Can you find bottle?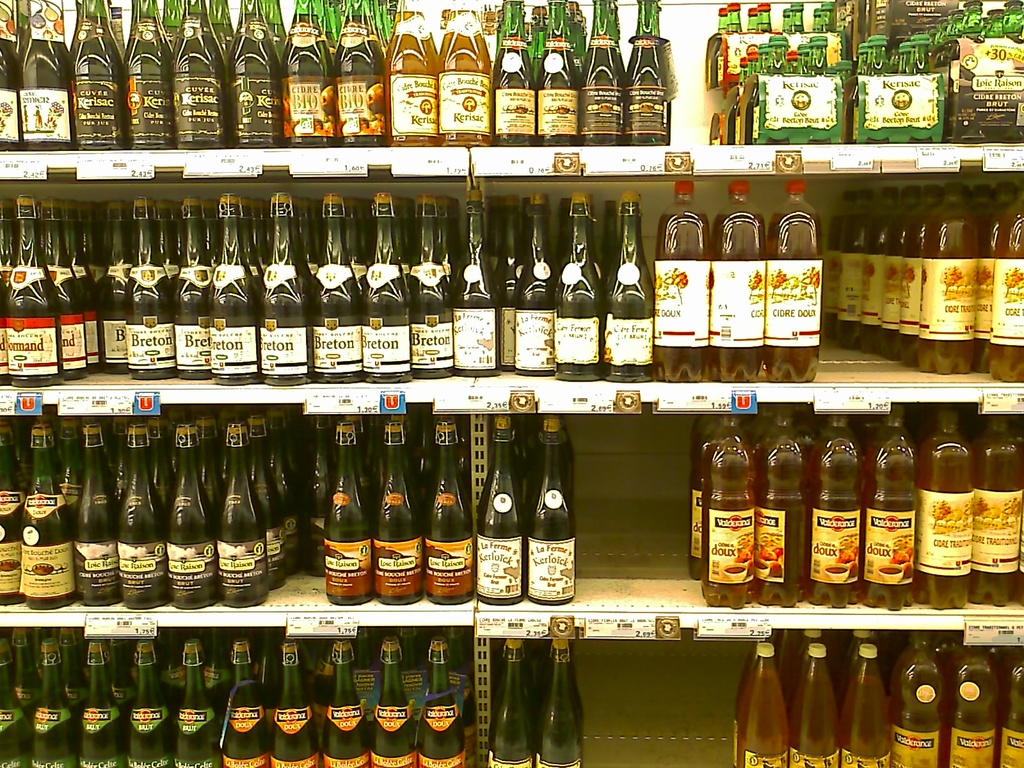
Yes, bounding box: box=[933, 15, 950, 59].
